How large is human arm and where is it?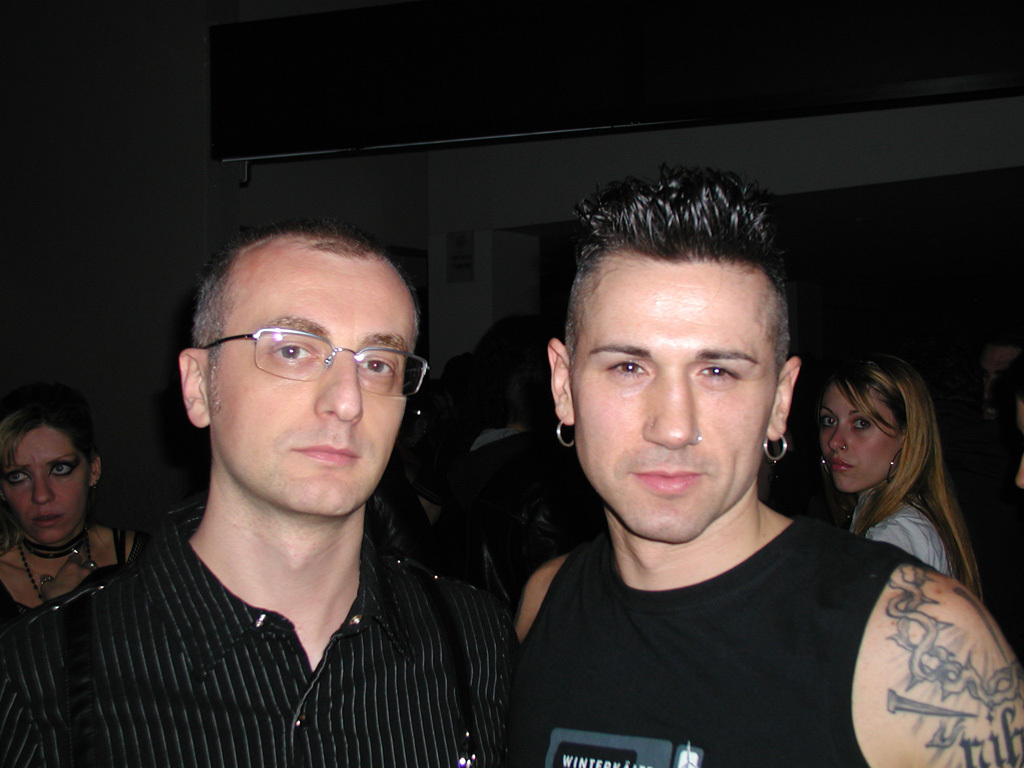
Bounding box: BBox(482, 554, 590, 675).
